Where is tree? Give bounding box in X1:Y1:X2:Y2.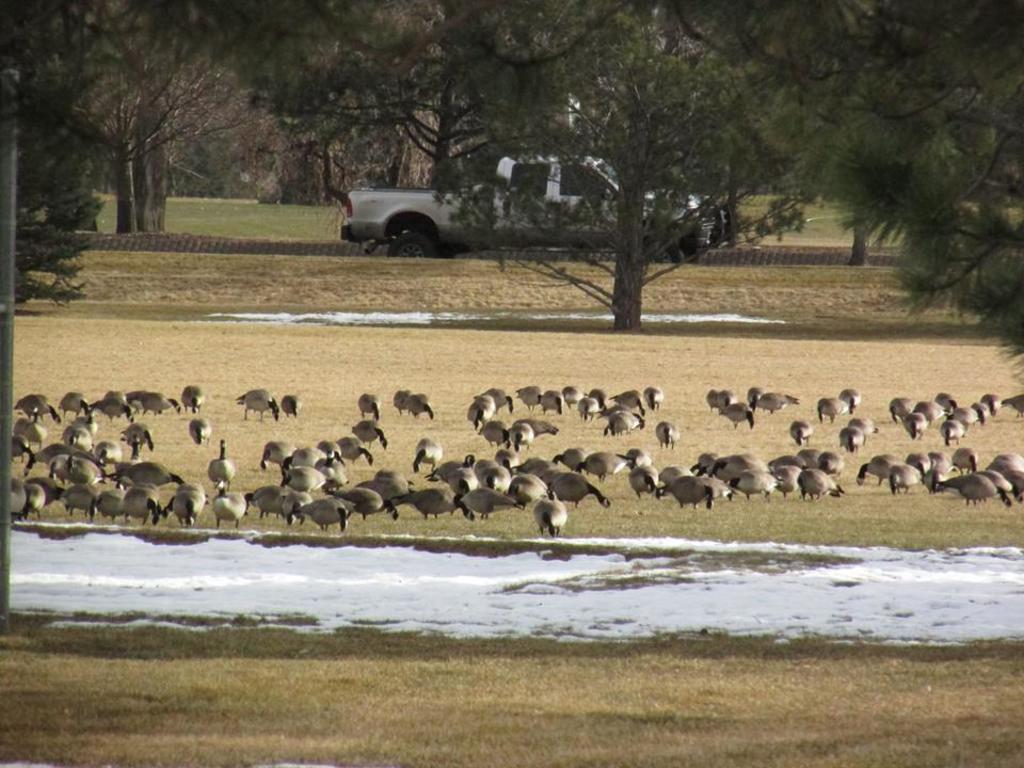
794:0:1023:253.
